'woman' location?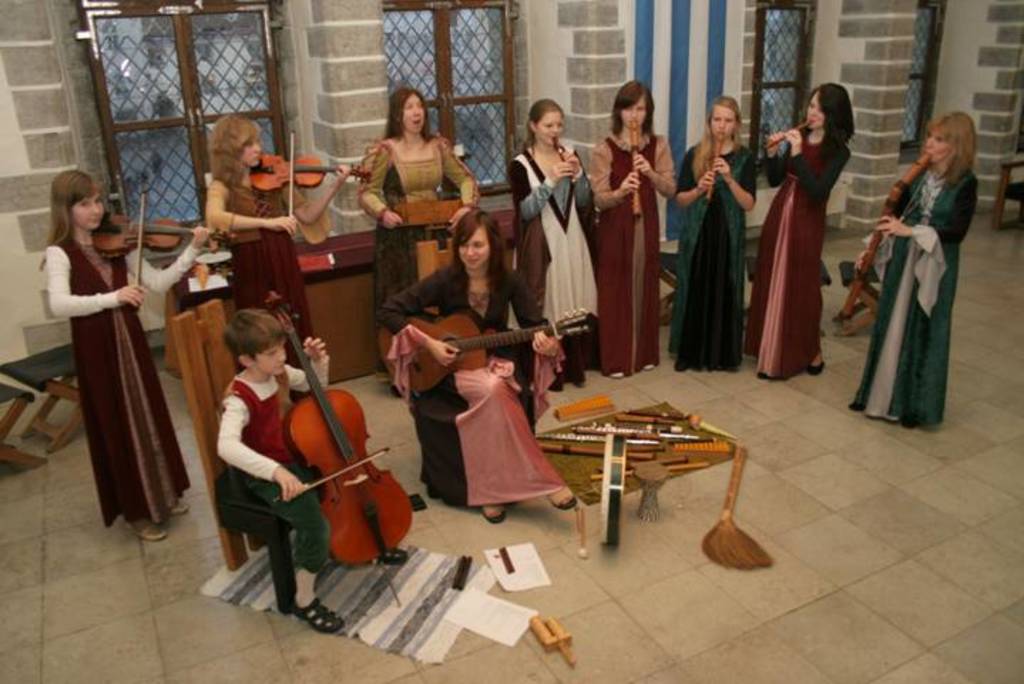
BBox(755, 83, 855, 382)
